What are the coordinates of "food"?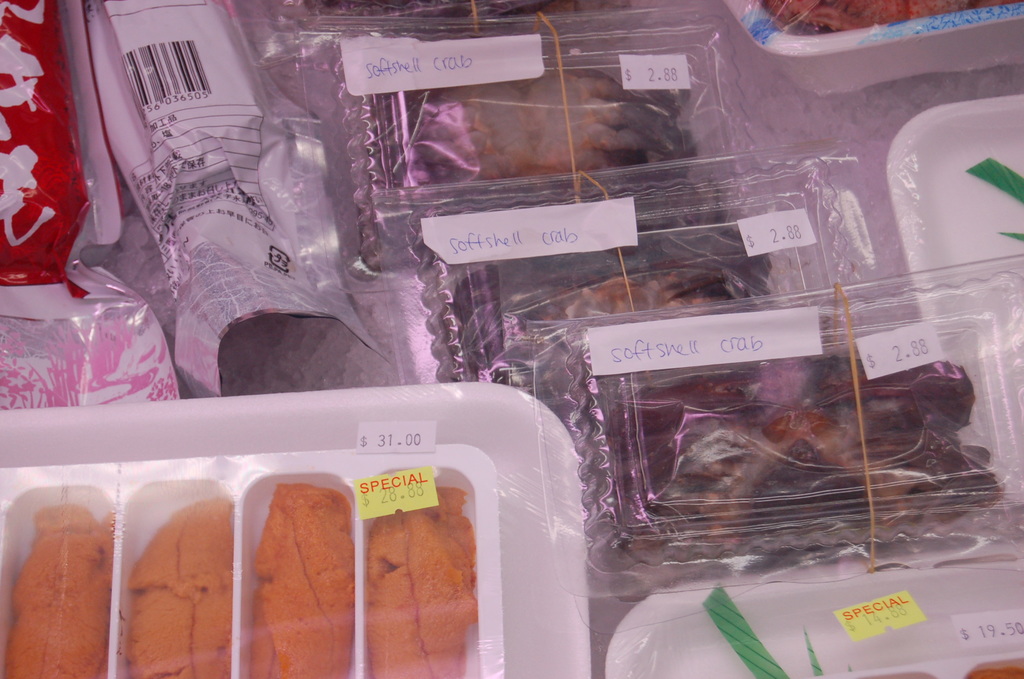
l=245, t=483, r=355, b=678.
